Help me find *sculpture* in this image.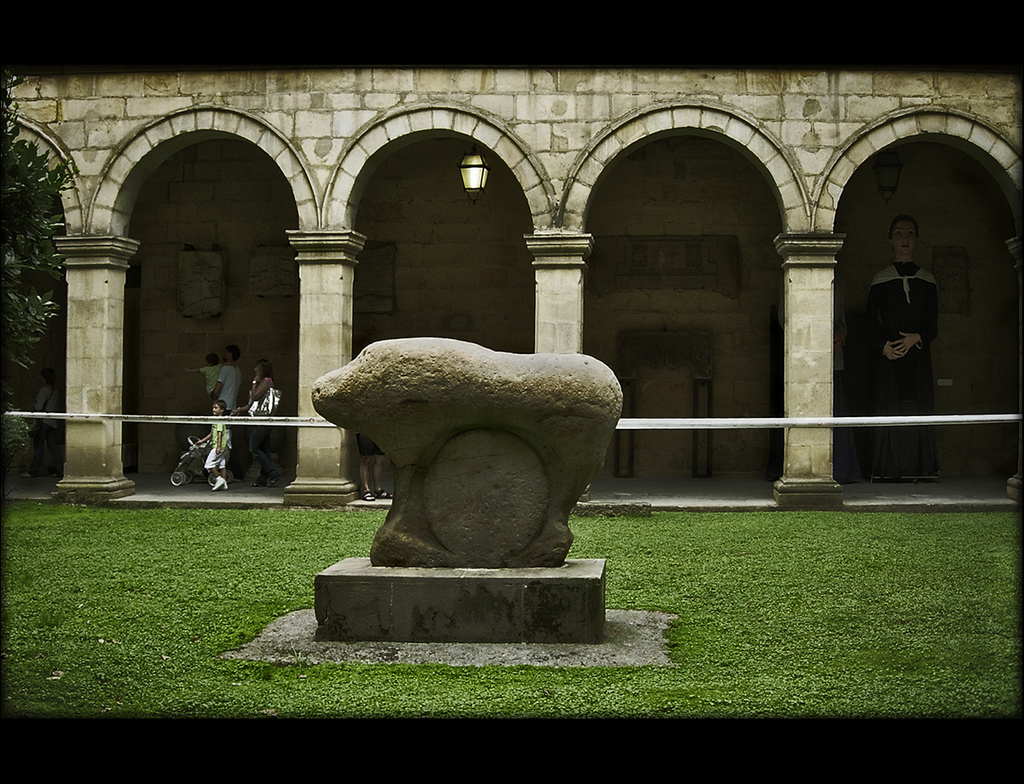
Found it: select_region(311, 307, 644, 622).
